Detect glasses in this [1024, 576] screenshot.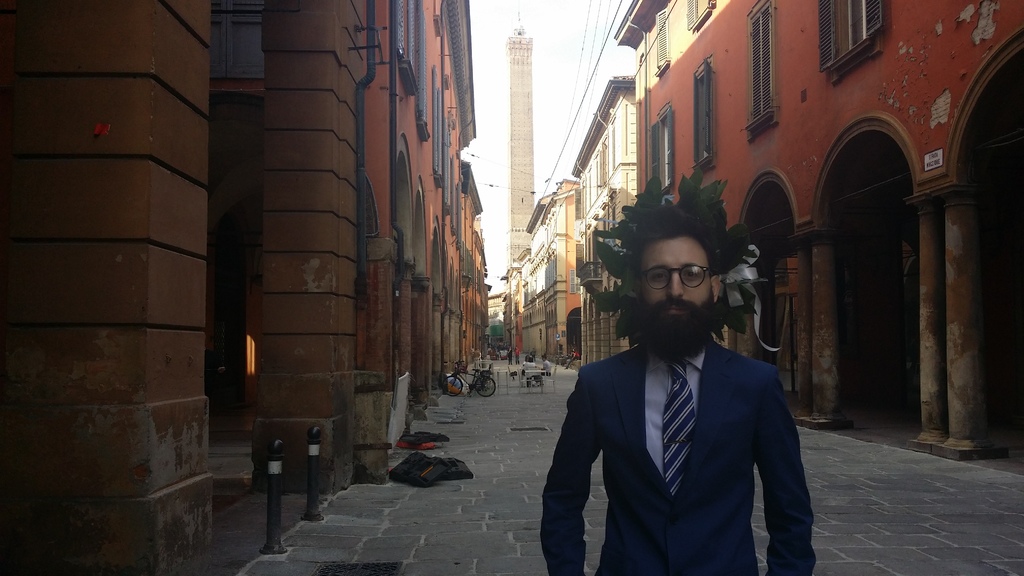
Detection: l=637, t=259, r=713, b=293.
